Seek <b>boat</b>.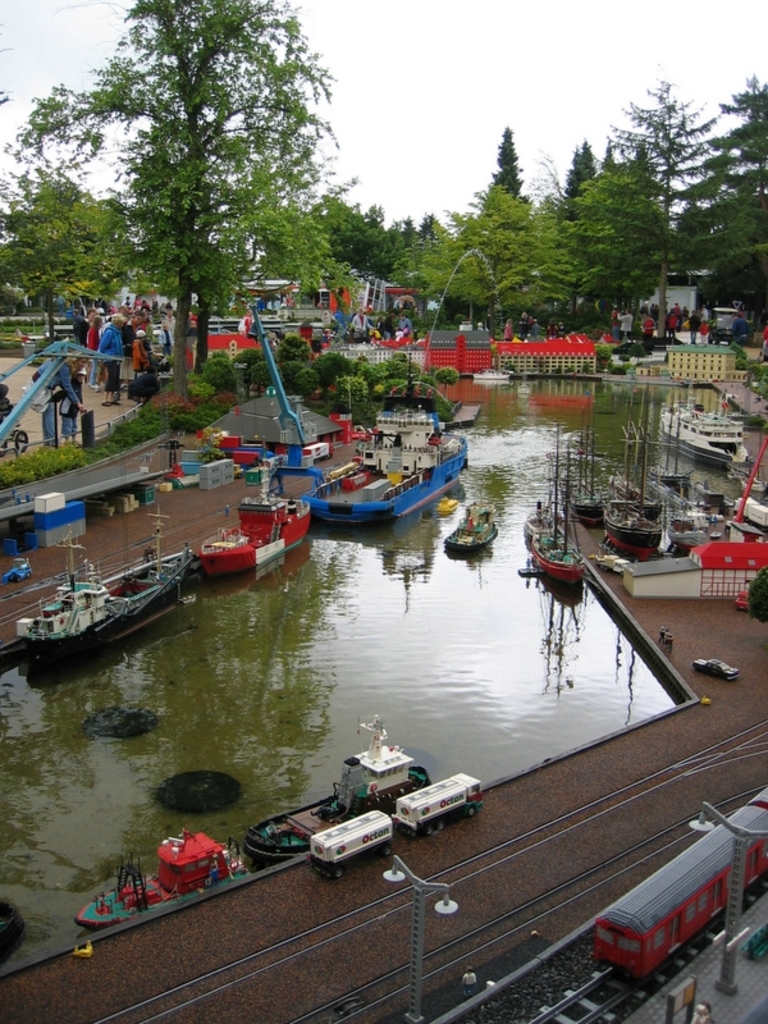
284, 421, 476, 520.
